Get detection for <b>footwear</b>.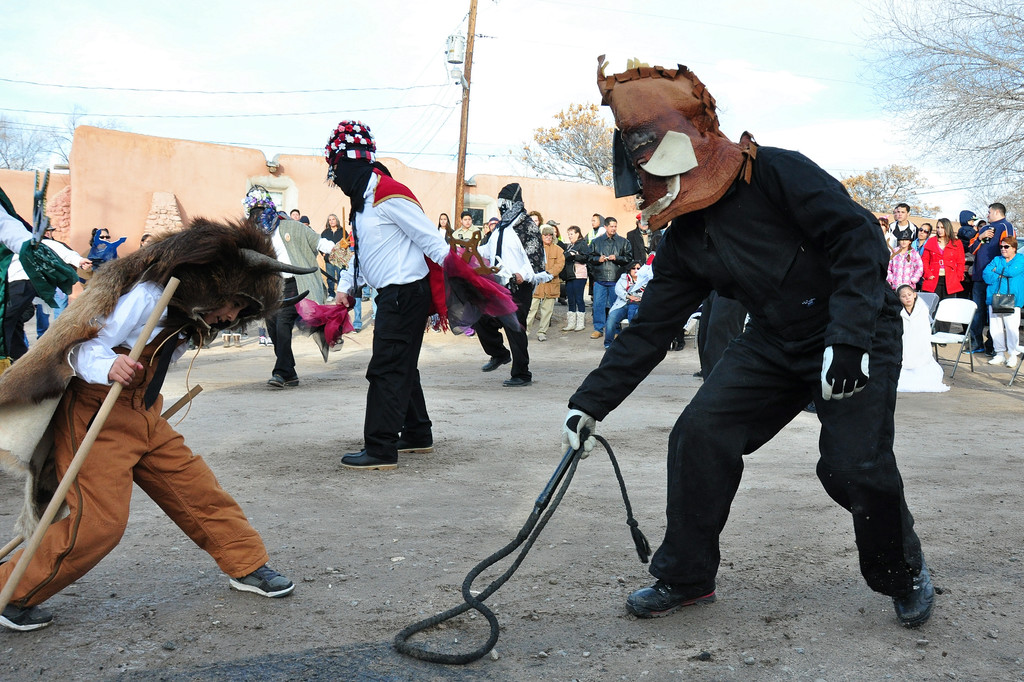
Detection: left=285, top=372, right=299, bottom=389.
